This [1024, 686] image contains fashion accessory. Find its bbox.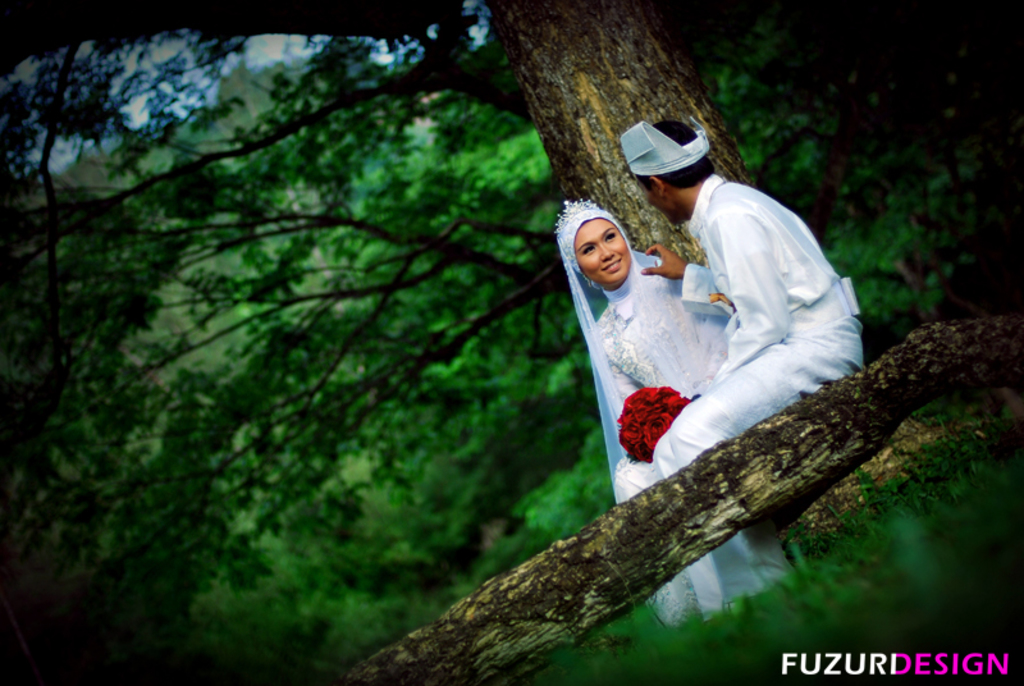
detection(617, 119, 710, 178).
